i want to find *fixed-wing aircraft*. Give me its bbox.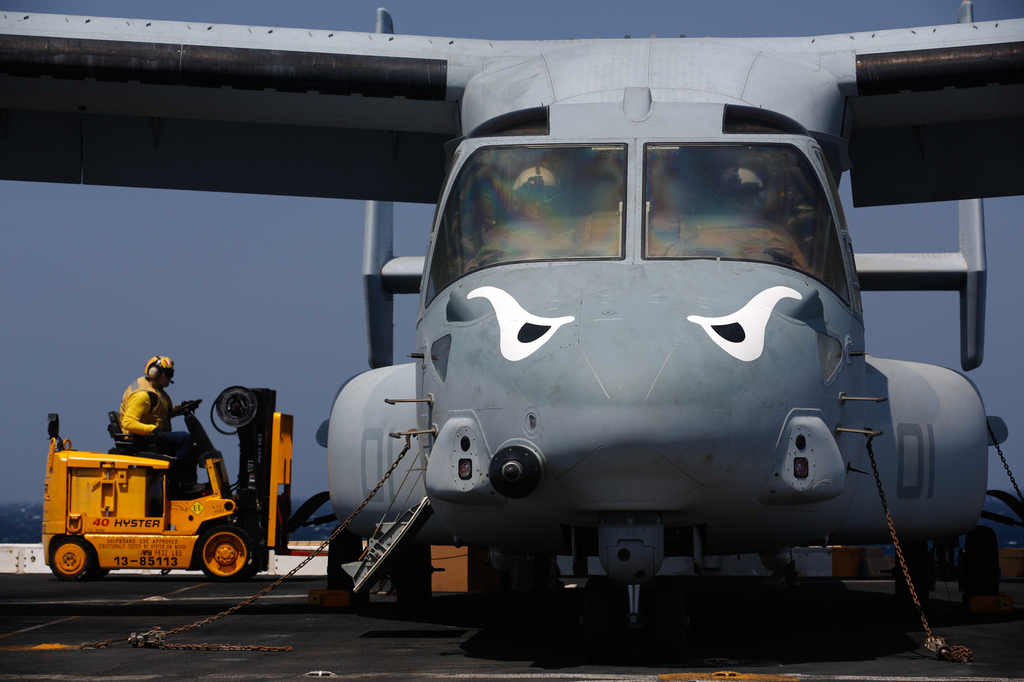
x1=0 y1=0 x2=1023 y2=661.
